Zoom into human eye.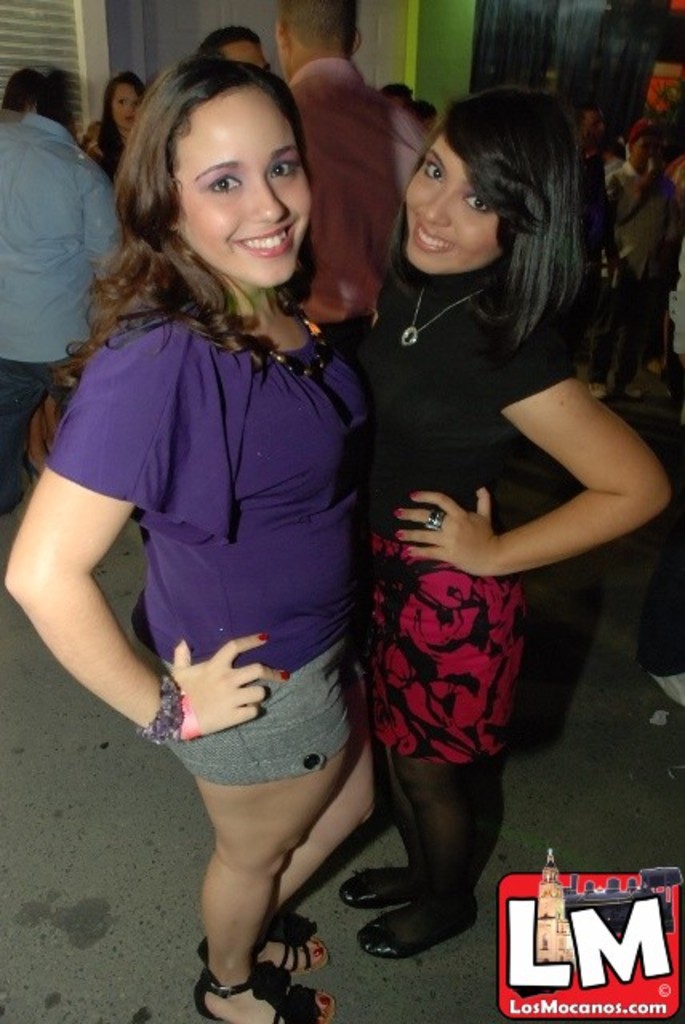
Zoom target: left=203, top=173, right=243, bottom=197.
